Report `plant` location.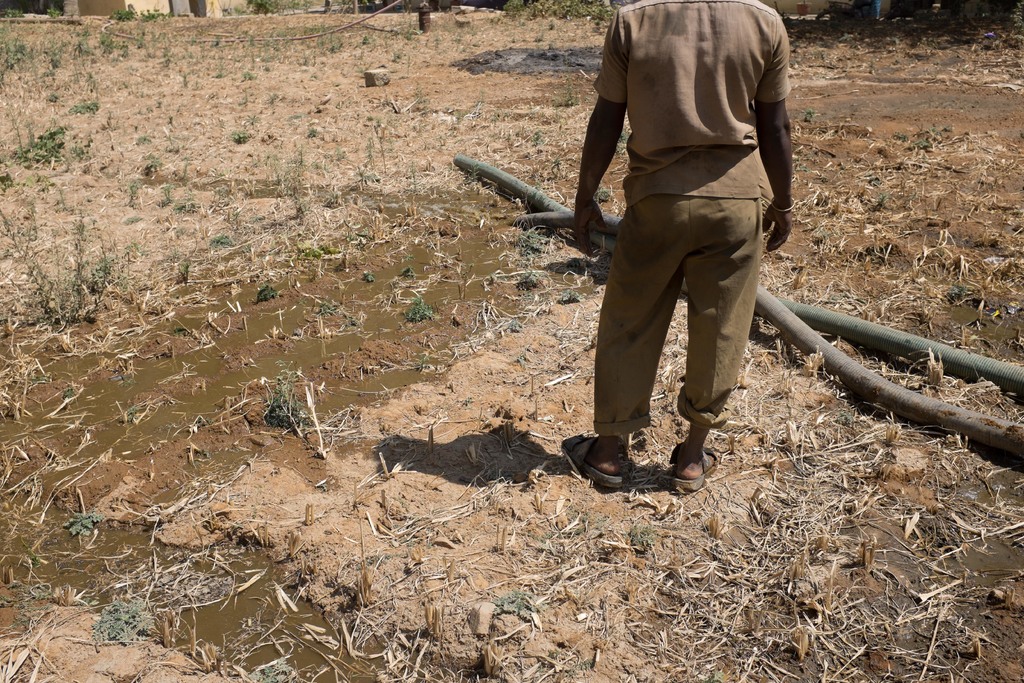
Report: pyautogui.locateOnScreen(47, 88, 60, 107).
